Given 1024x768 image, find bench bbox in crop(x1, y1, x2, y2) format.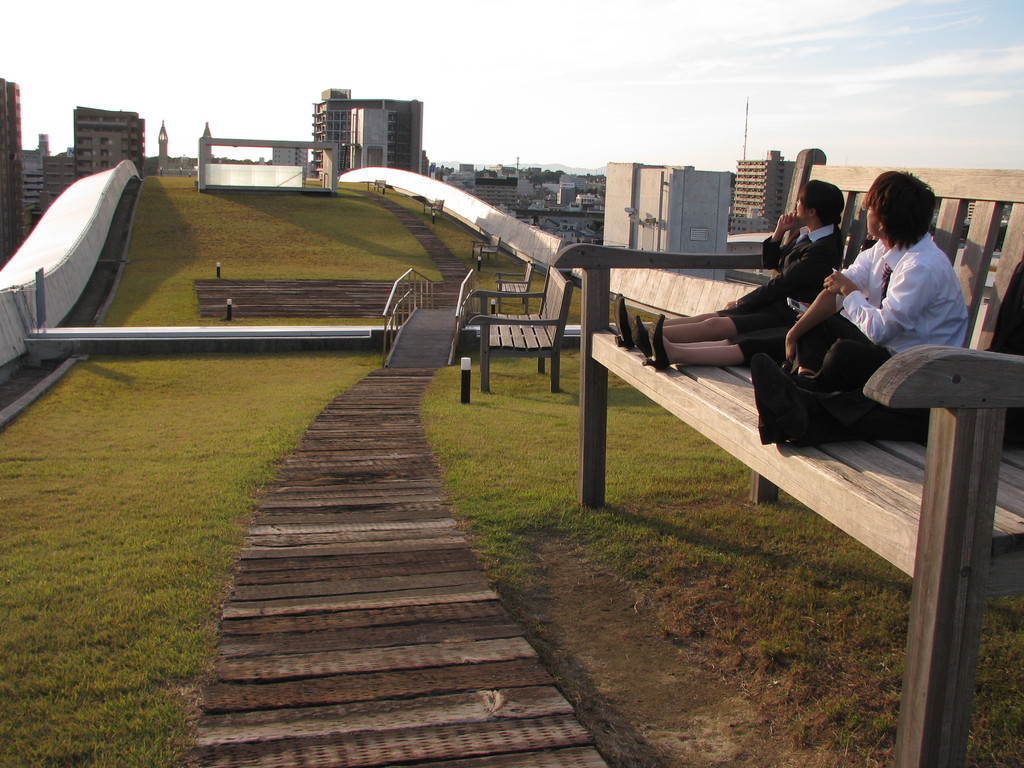
crop(538, 183, 1016, 742).
